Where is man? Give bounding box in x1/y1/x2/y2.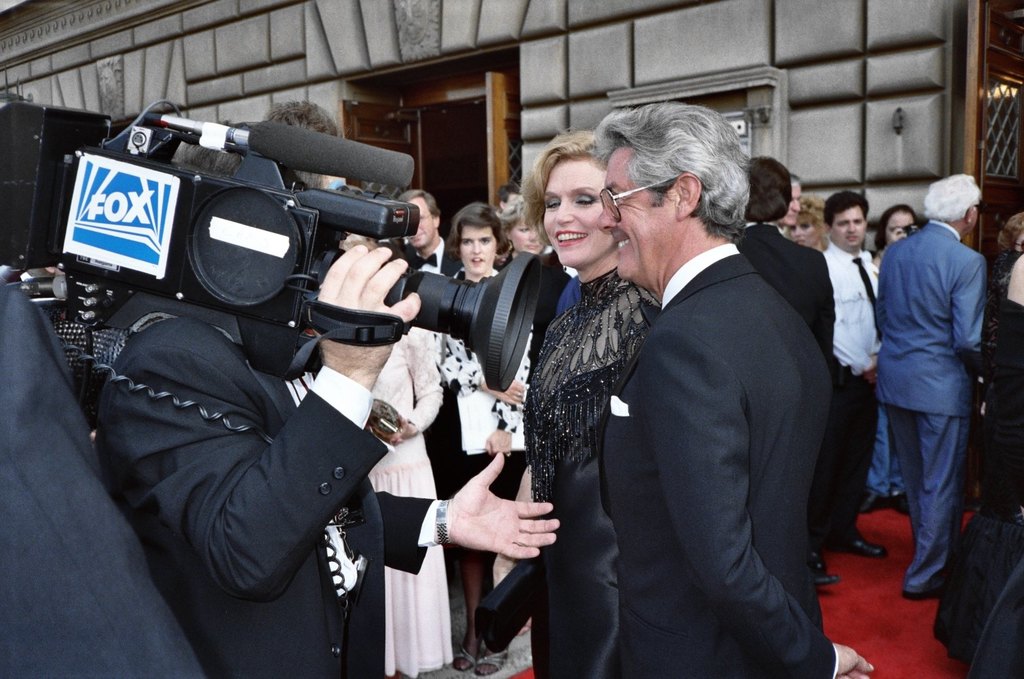
735/156/833/365.
